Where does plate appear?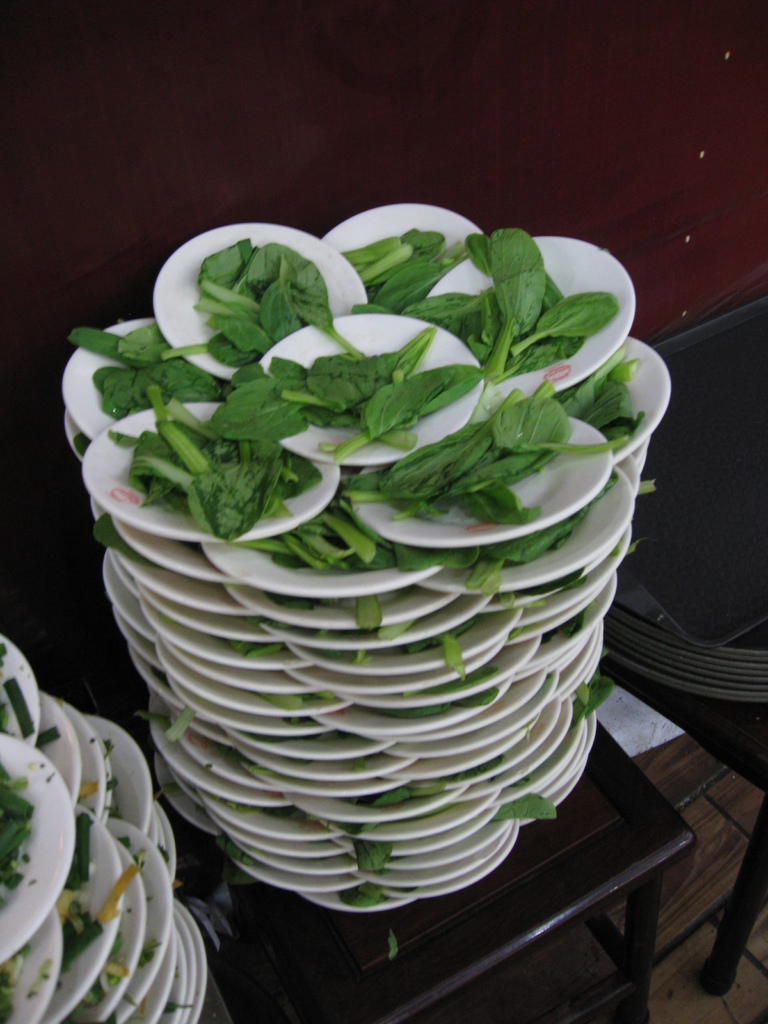
Appears at (55,321,232,442).
